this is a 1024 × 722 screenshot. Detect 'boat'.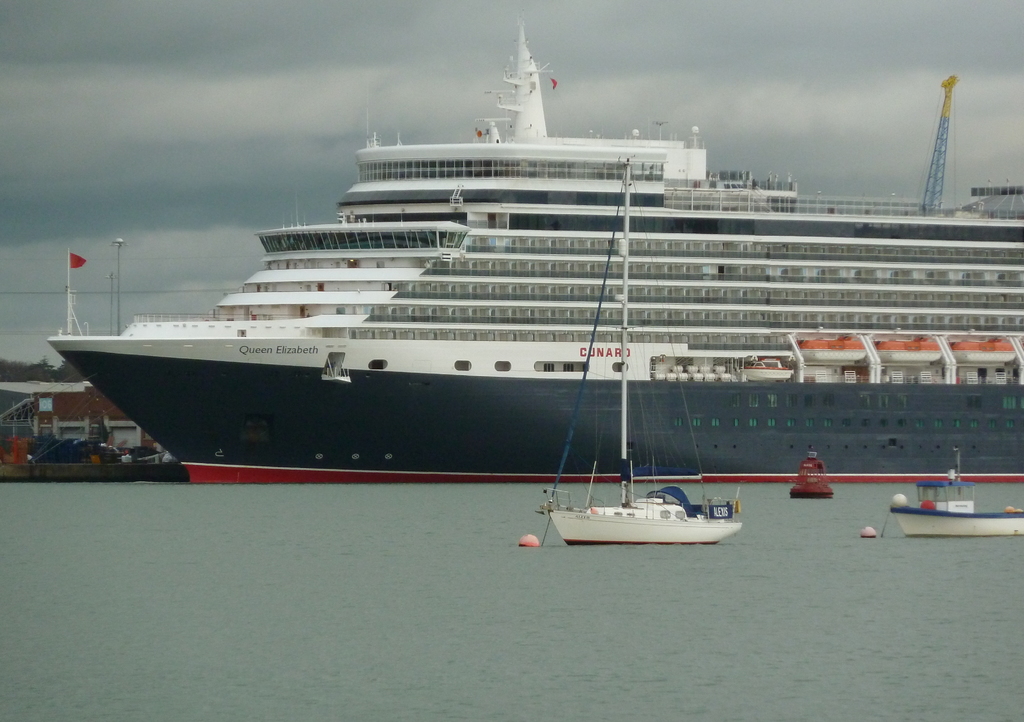
(41, 18, 982, 518).
